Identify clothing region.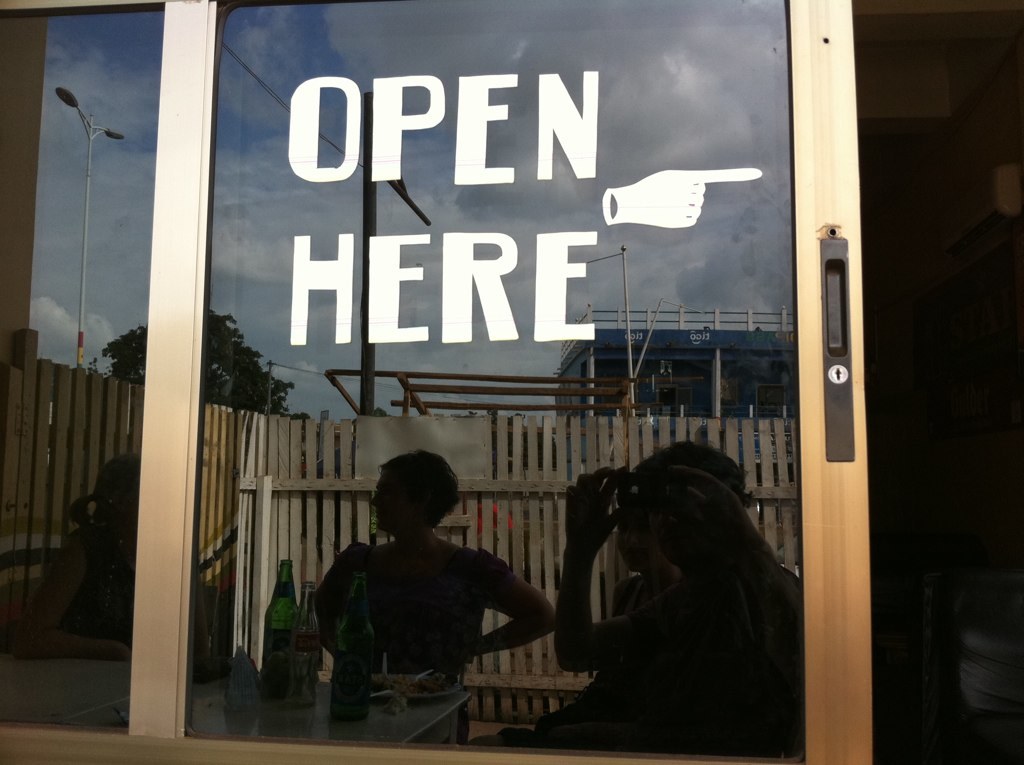
Region: {"x1": 526, "y1": 440, "x2": 811, "y2": 744}.
